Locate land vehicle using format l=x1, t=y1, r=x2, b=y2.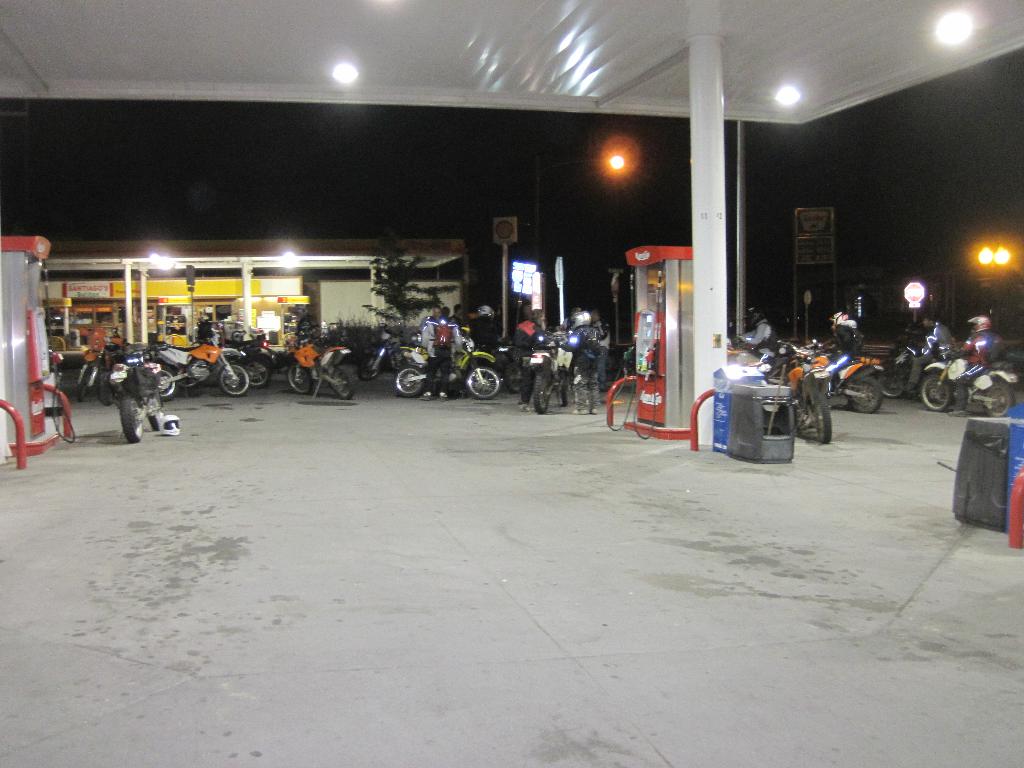
l=477, t=339, r=525, b=399.
